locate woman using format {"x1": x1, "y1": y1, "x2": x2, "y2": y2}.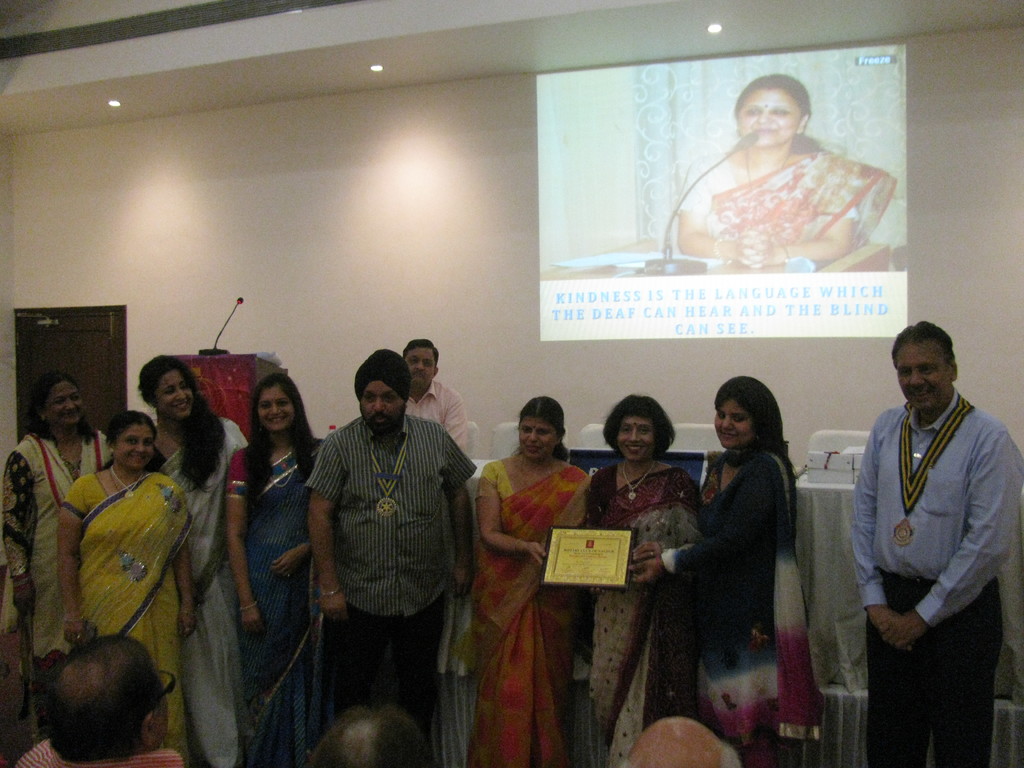
{"x1": 679, "y1": 351, "x2": 817, "y2": 751}.
